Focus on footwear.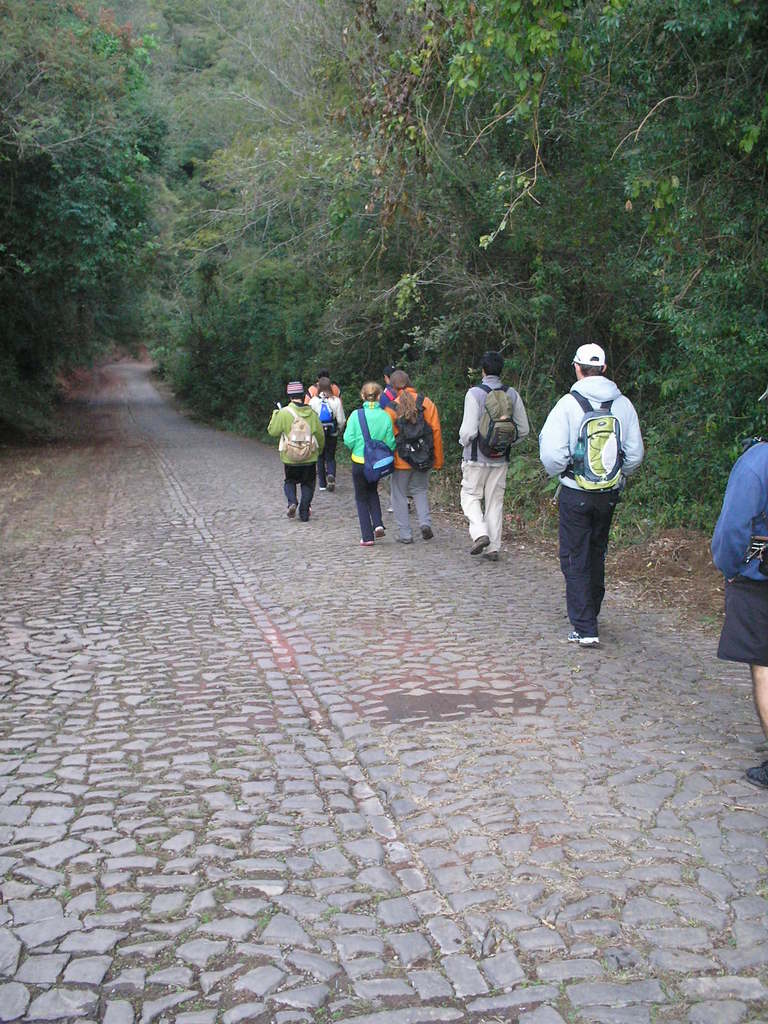
Focused at <region>323, 475, 330, 494</region>.
